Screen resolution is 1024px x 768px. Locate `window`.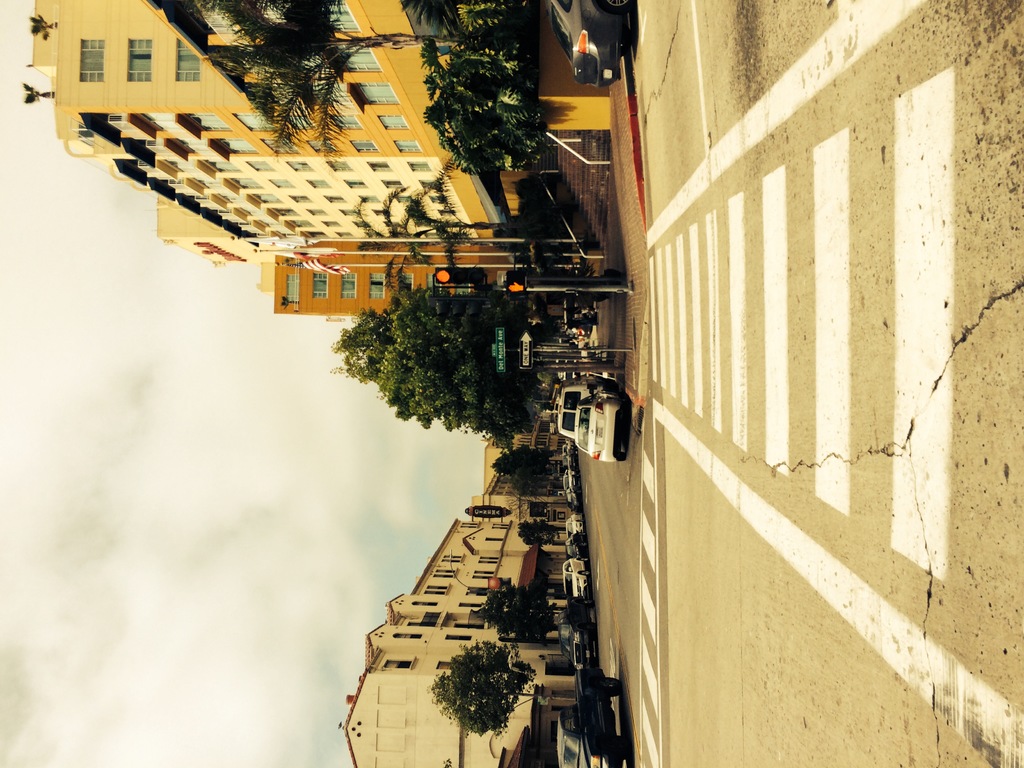
select_region(330, 159, 353, 172).
